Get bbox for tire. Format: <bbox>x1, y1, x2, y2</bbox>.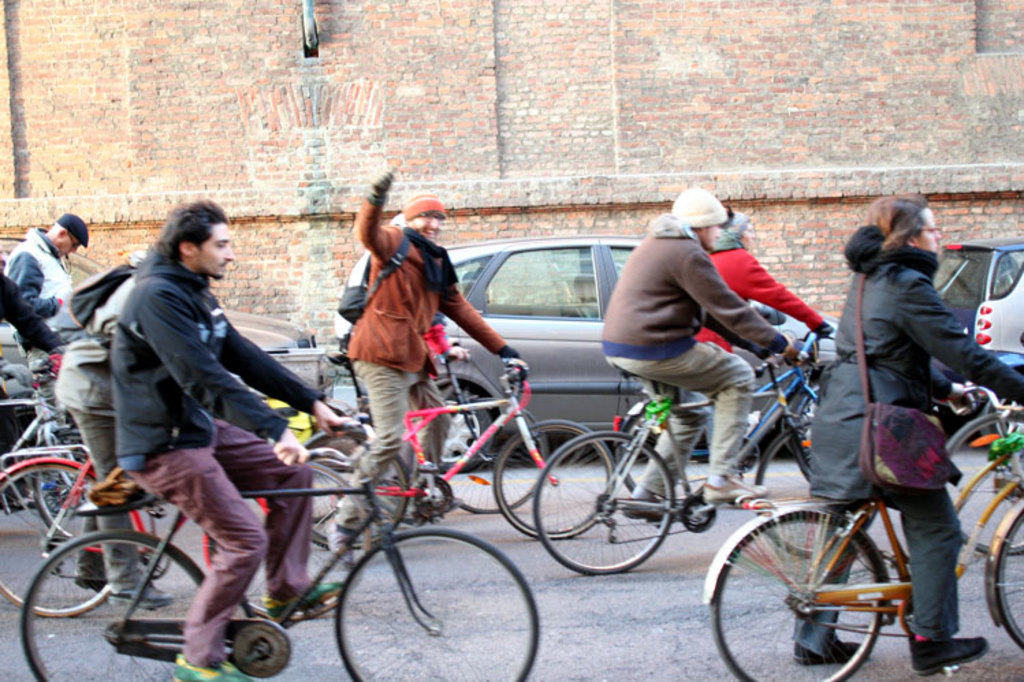
<bbox>22, 533, 206, 681</bbox>.
